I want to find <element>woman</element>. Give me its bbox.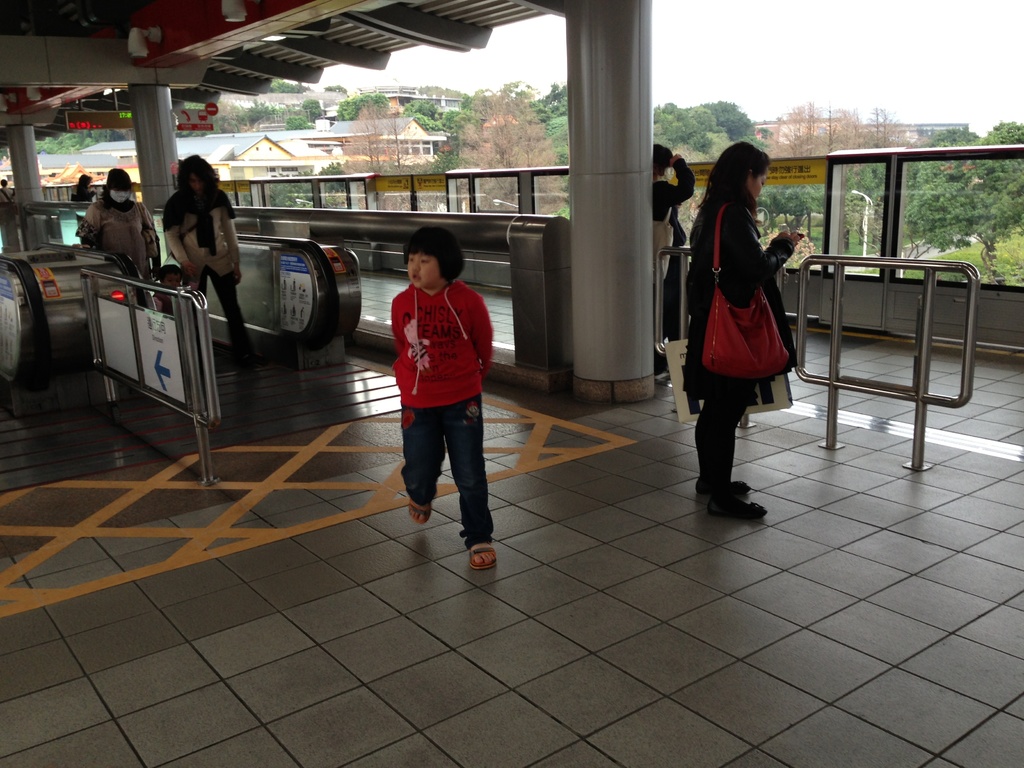
(678, 133, 802, 518).
